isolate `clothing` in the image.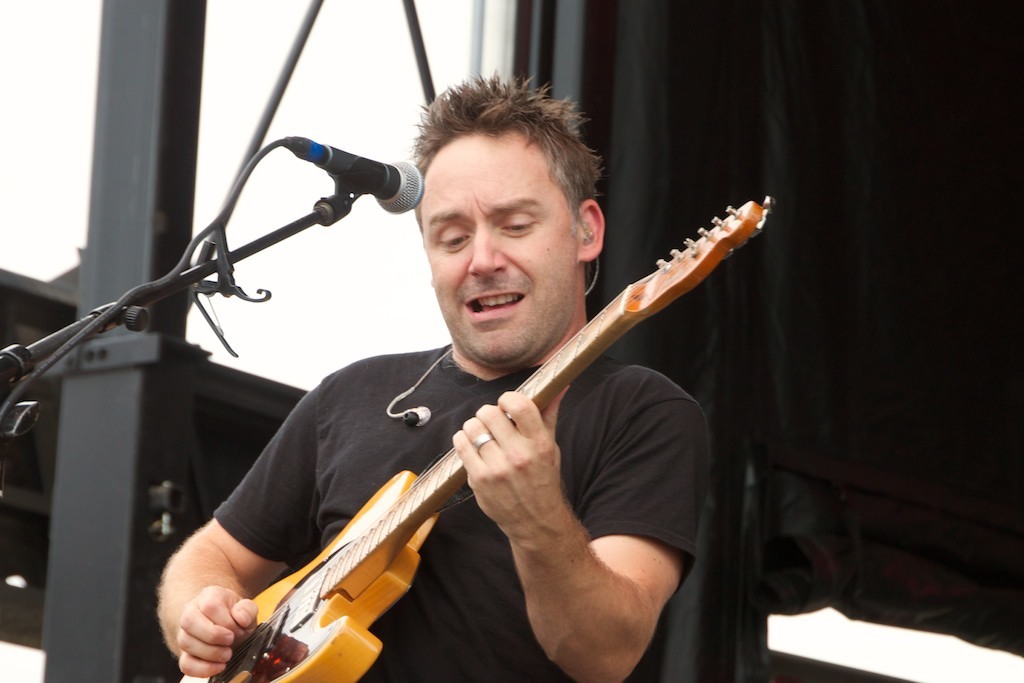
Isolated region: 189/336/719/682.
